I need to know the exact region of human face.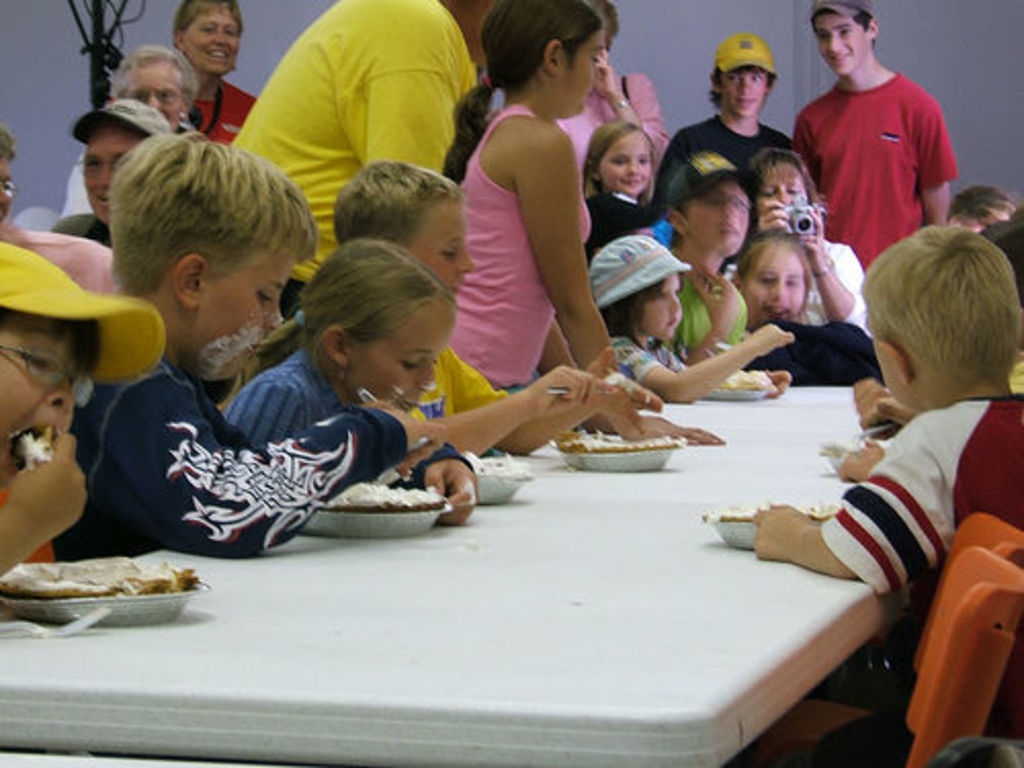
Region: (left=412, top=195, right=471, bottom=293).
